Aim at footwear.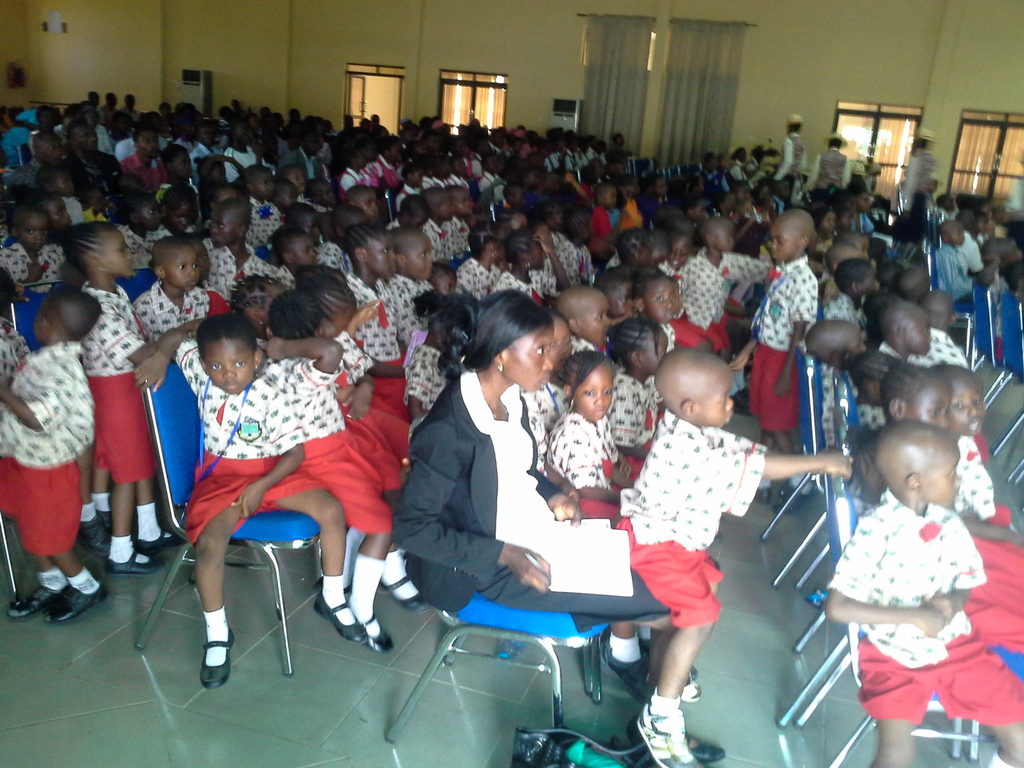
Aimed at rect(312, 597, 363, 644).
